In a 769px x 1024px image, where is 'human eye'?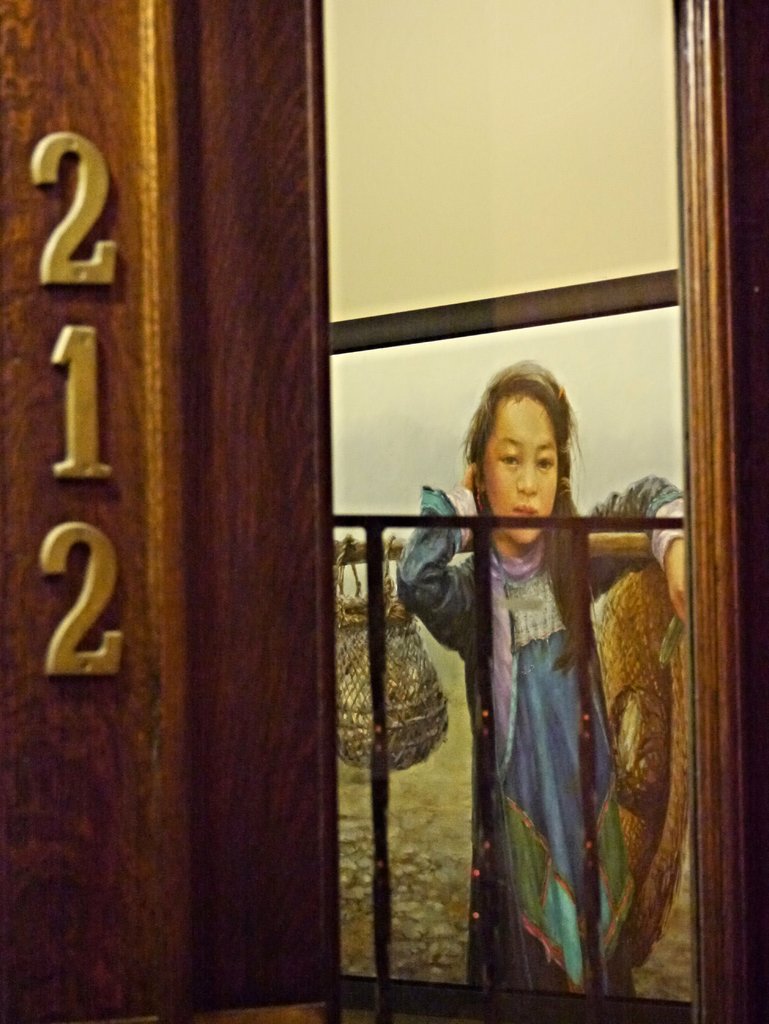
box(534, 450, 557, 475).
